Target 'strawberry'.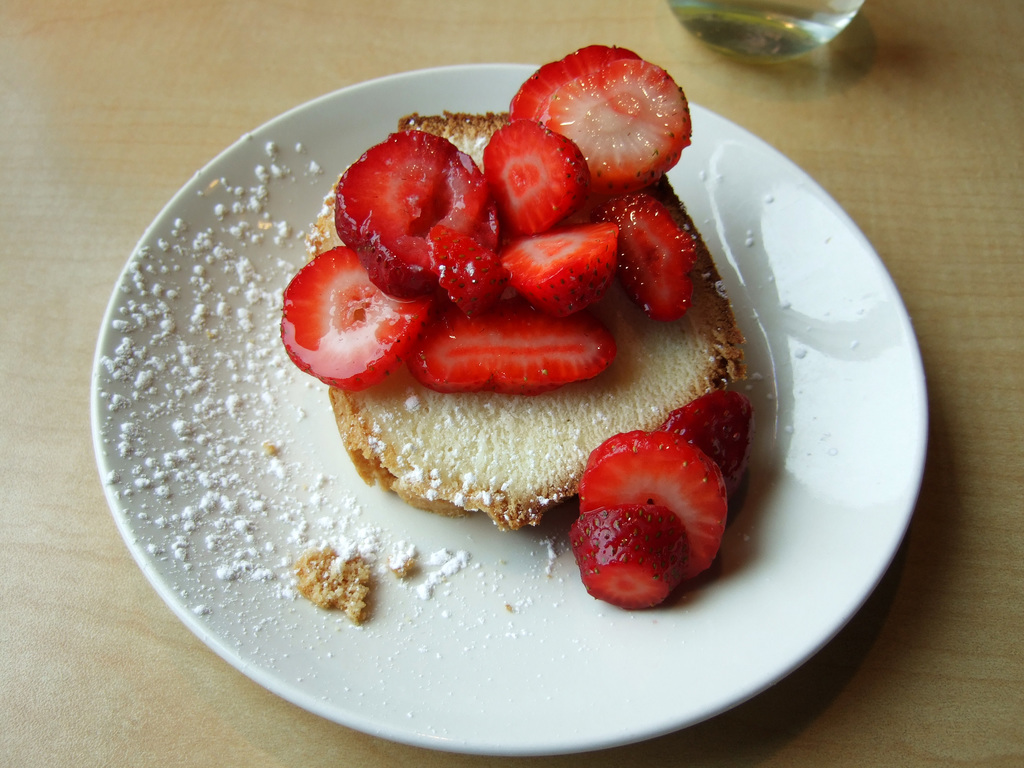
Target region: bbox=[275, 241, 426, 393].
